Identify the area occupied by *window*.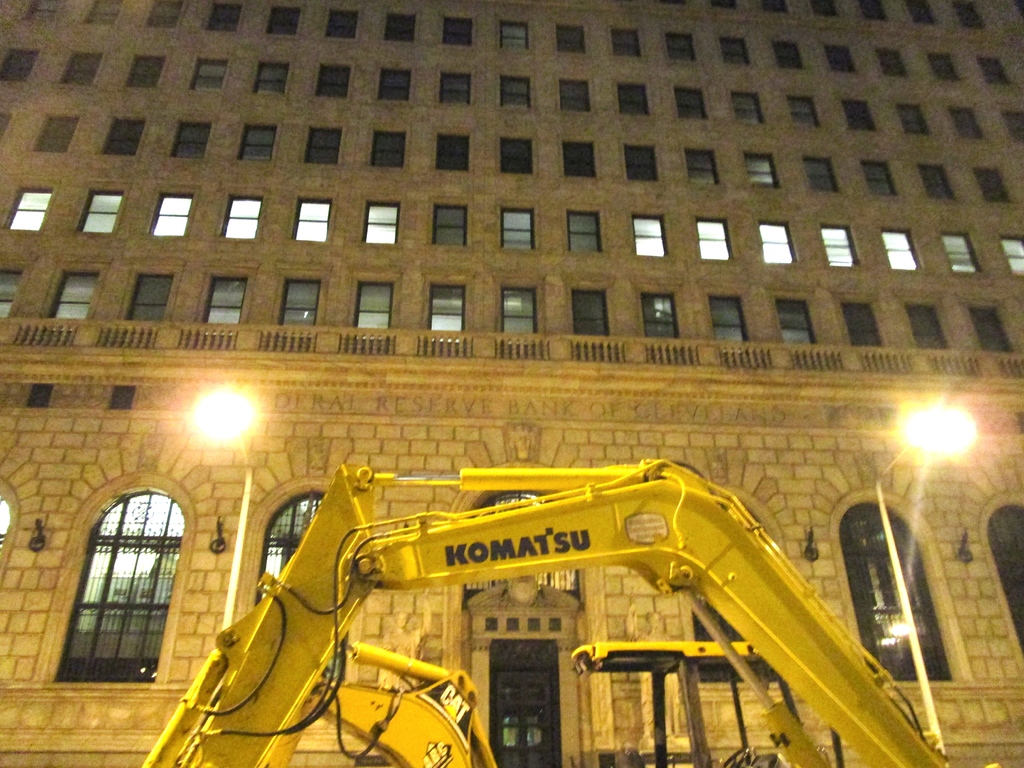
Area: bbox=(706, 294, 751, 342).
